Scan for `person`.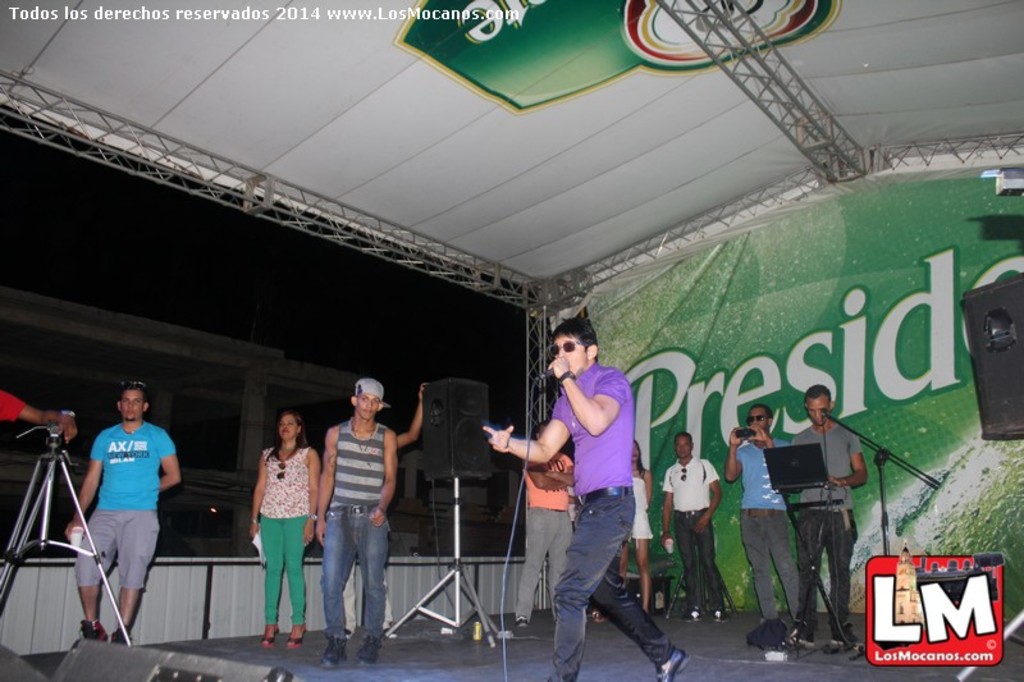
Scan result: 620,438,653,612.
